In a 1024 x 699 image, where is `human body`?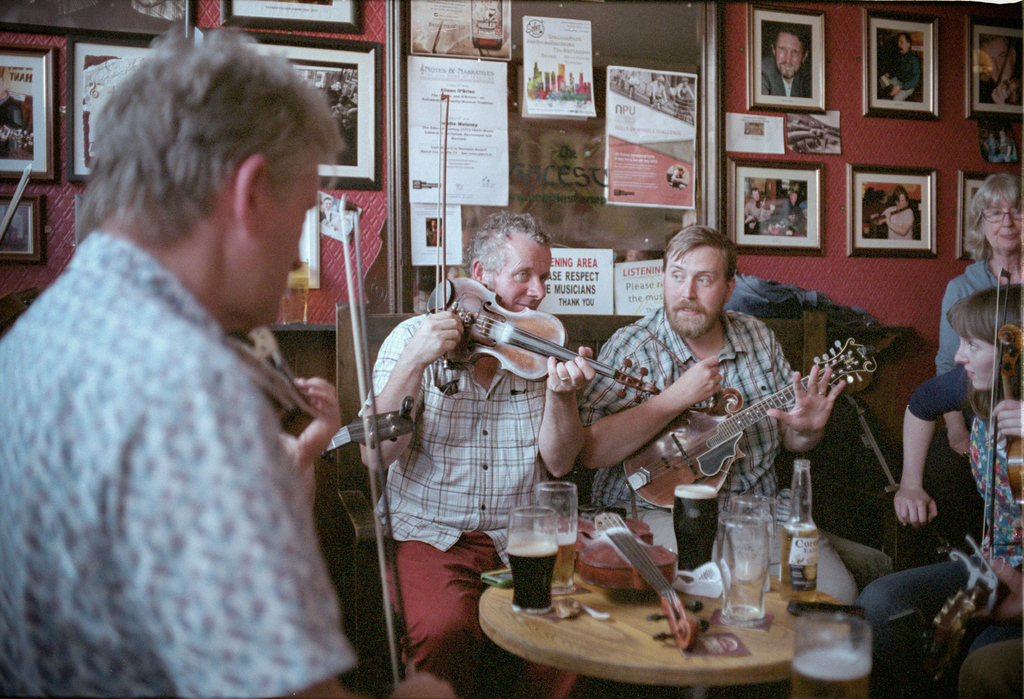
region(760, 59, 821, 93).
